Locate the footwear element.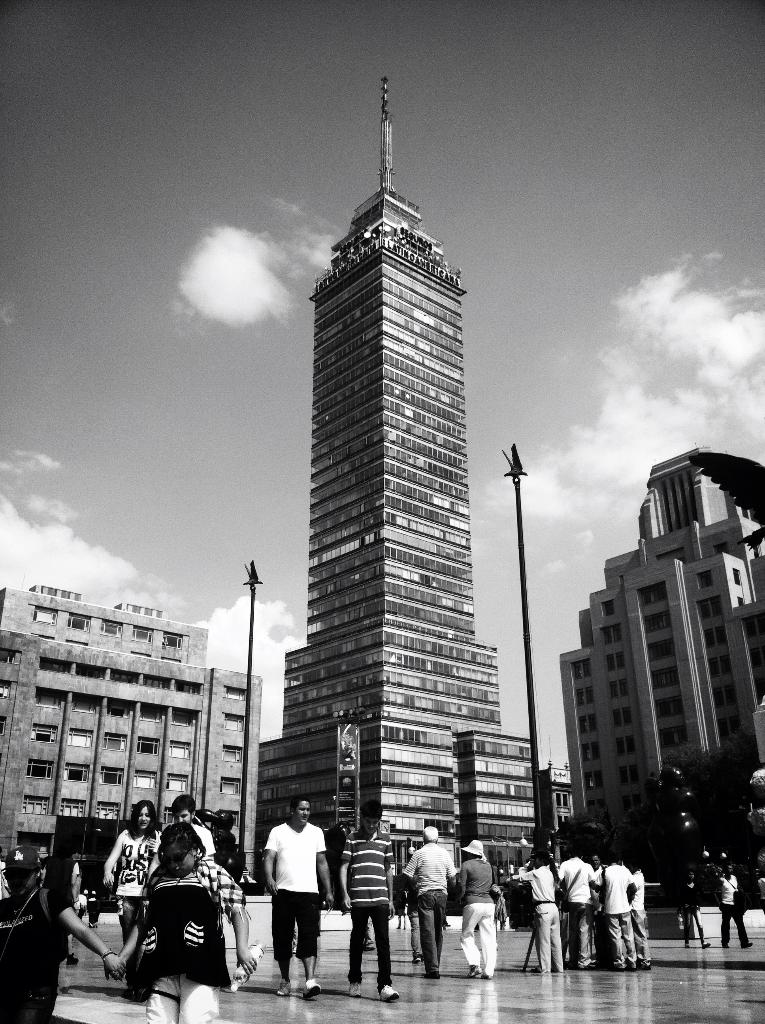
Element bbox: region(383, 980, 403, 1001).
